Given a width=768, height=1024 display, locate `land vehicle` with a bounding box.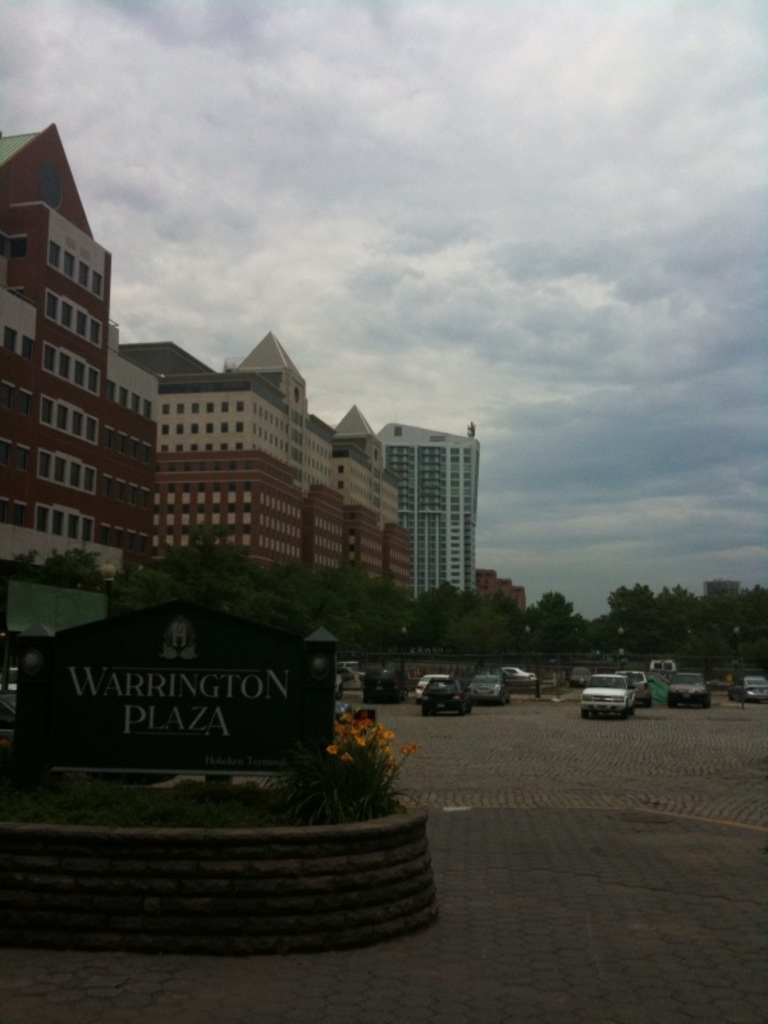
Located: 664:666:713:709.
